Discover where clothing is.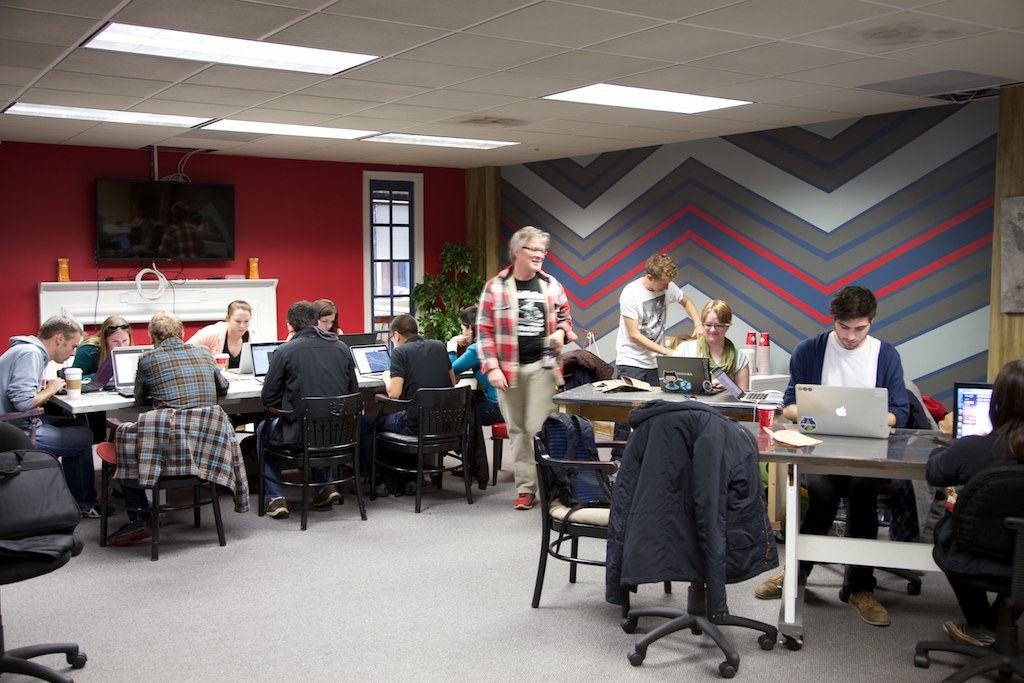
Discovered at 61 330 110 503.
